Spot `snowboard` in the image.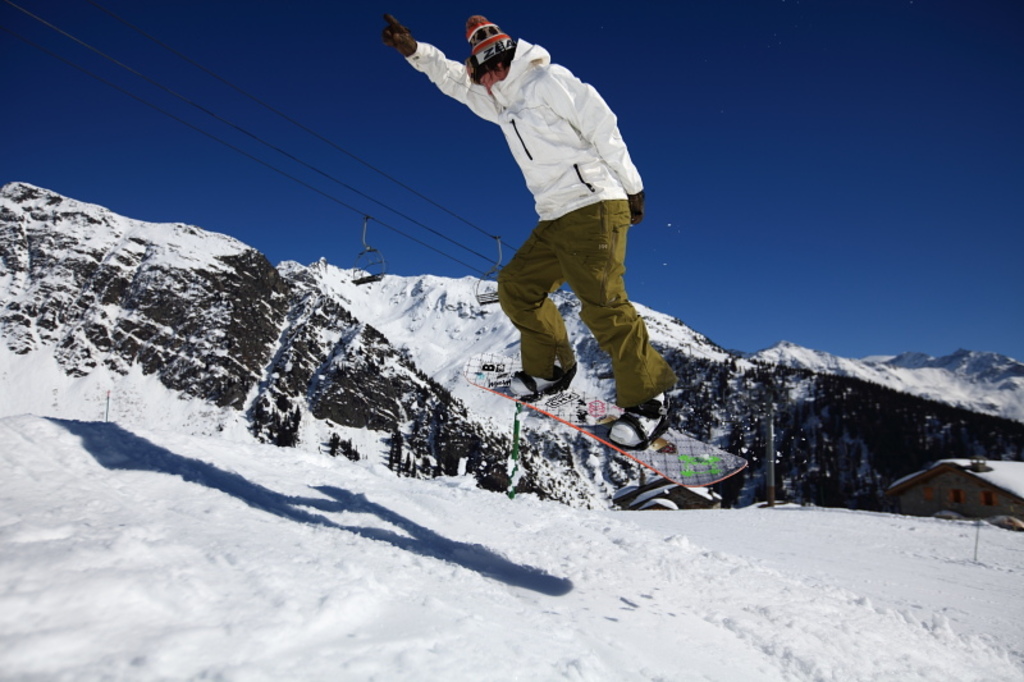
`snowboard` found at box=[462, 348, 748, 488].
